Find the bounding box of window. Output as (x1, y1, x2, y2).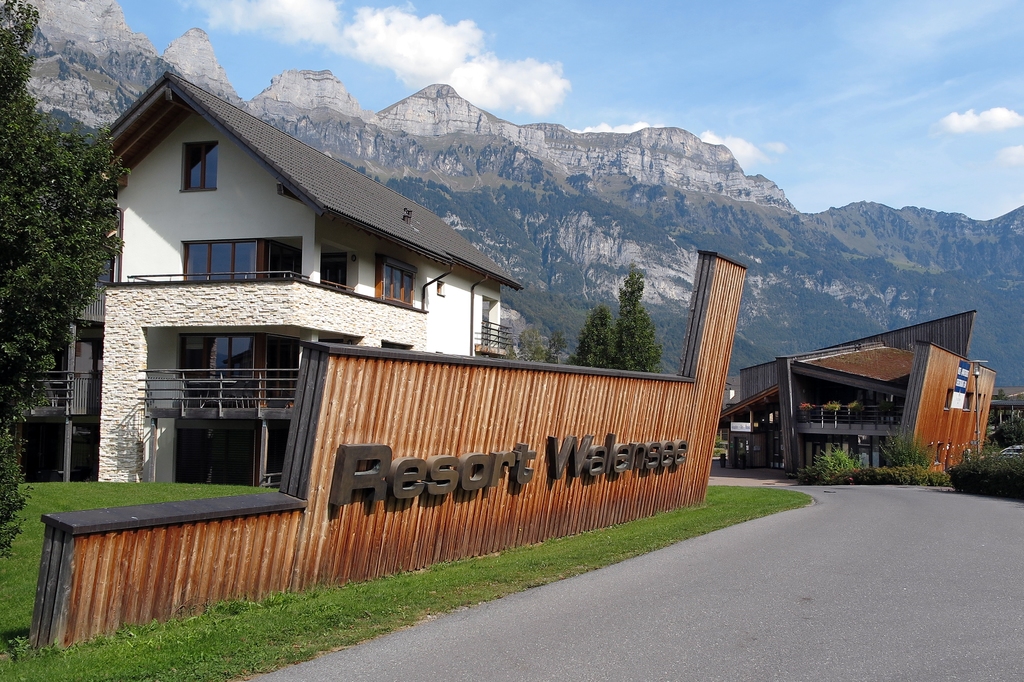
(179, 143, 218, 193).
